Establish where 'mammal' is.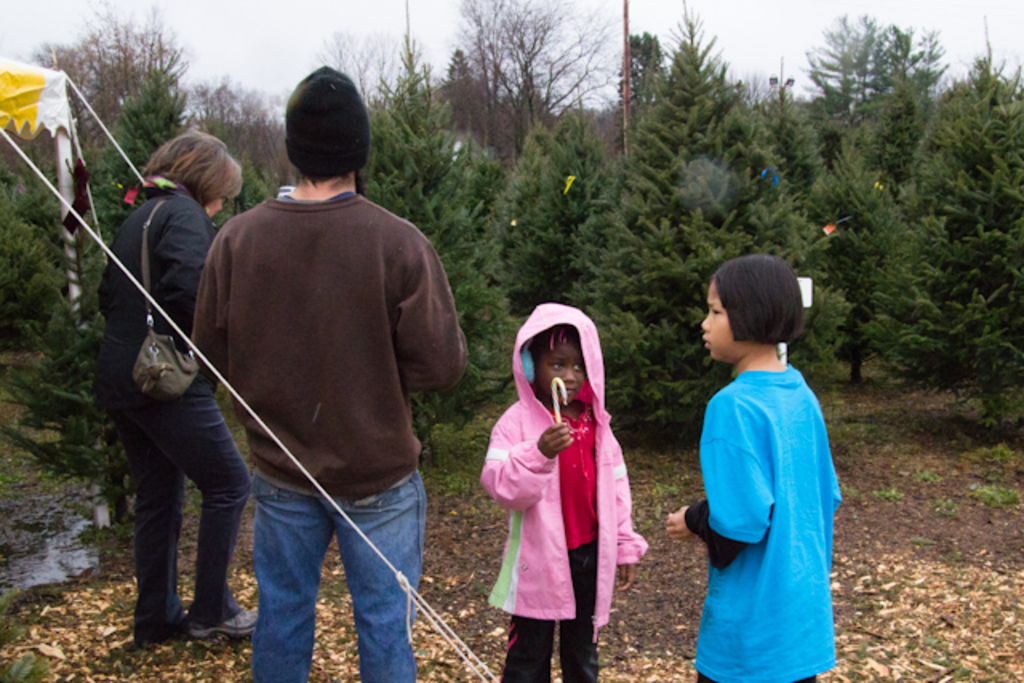
Established at 483, 306, 653, 681.
